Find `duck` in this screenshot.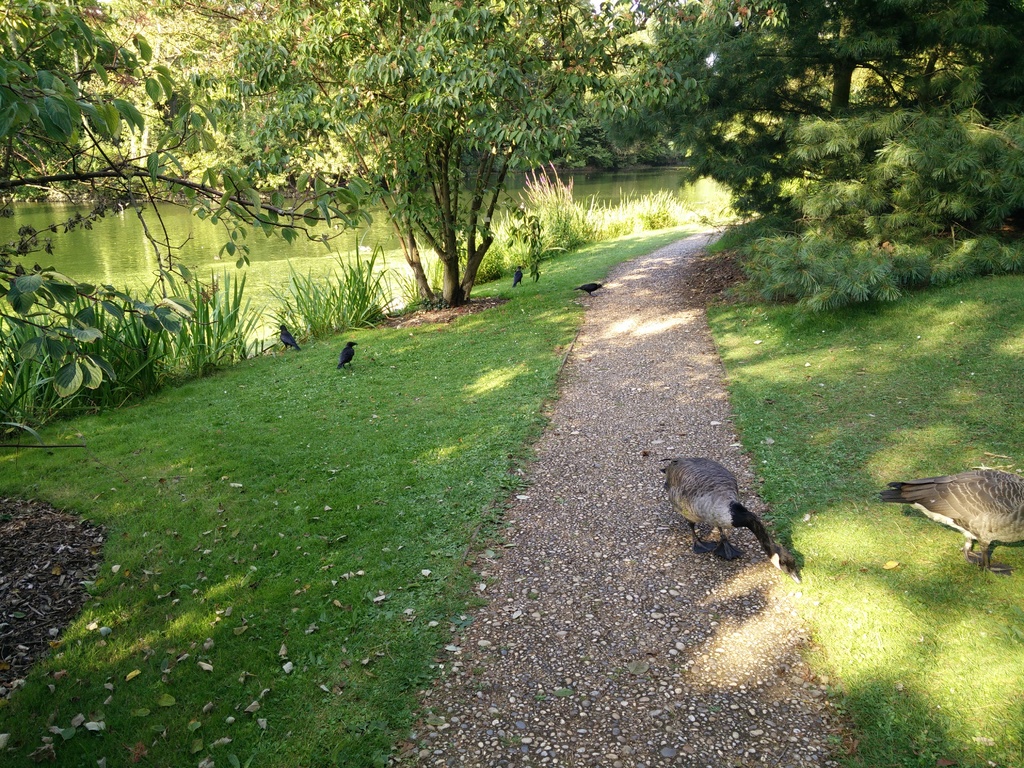
The bounding box for `duck` is <box>874,471,1023,572</box>.
